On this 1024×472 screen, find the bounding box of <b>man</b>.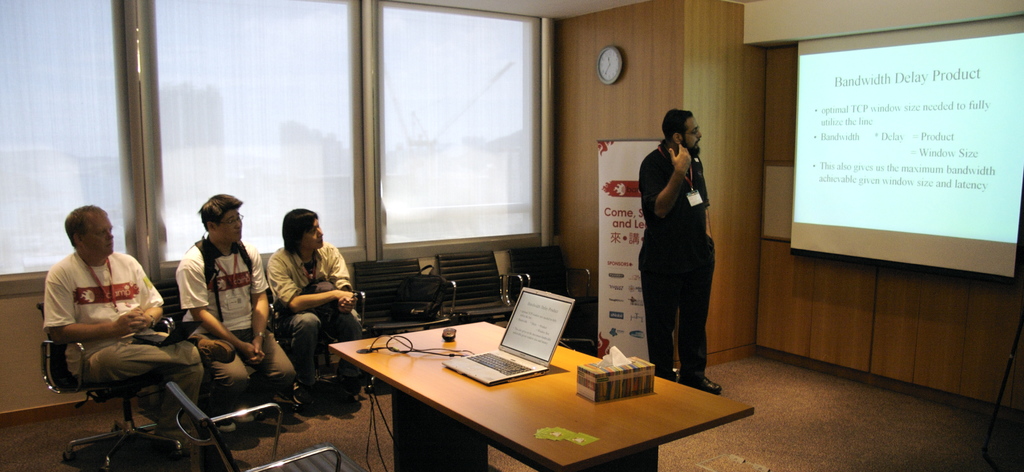
Bounding box: bbox=[38, 203, 203, 433].
